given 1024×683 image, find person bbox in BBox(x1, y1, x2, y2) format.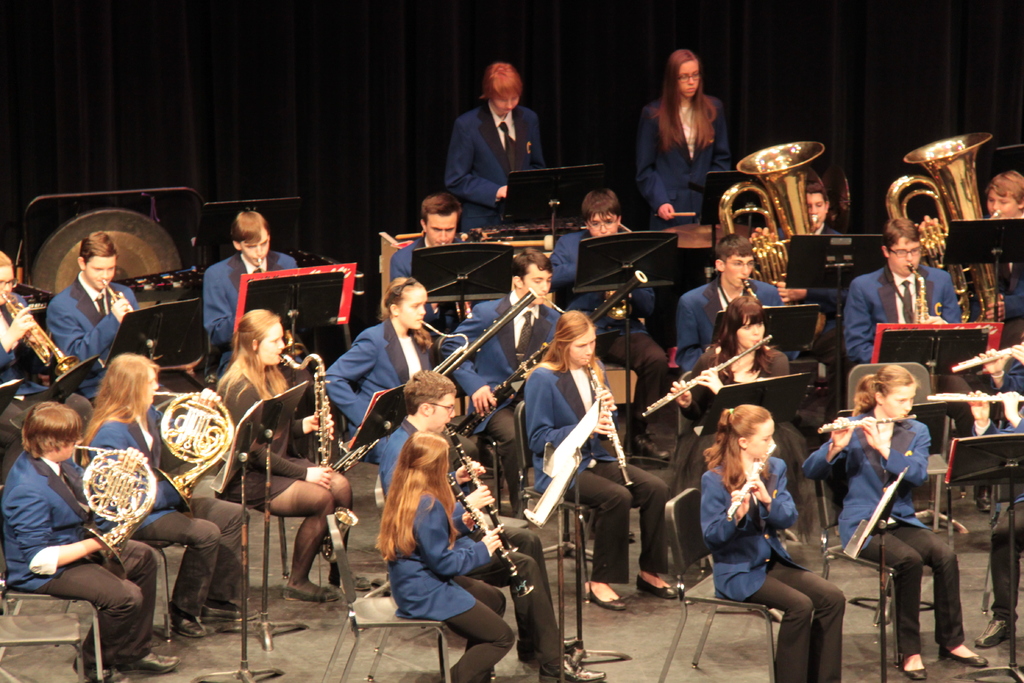
BBox(211, 300, 354, 608).
